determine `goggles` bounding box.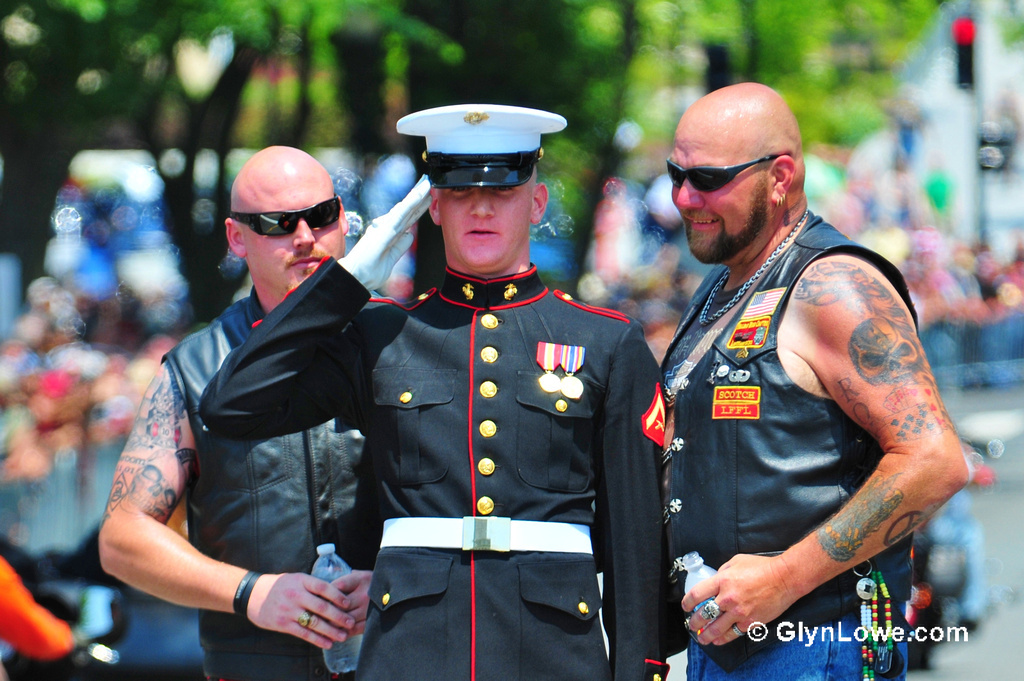
Determined: locate(221, 191, 341, 238).
